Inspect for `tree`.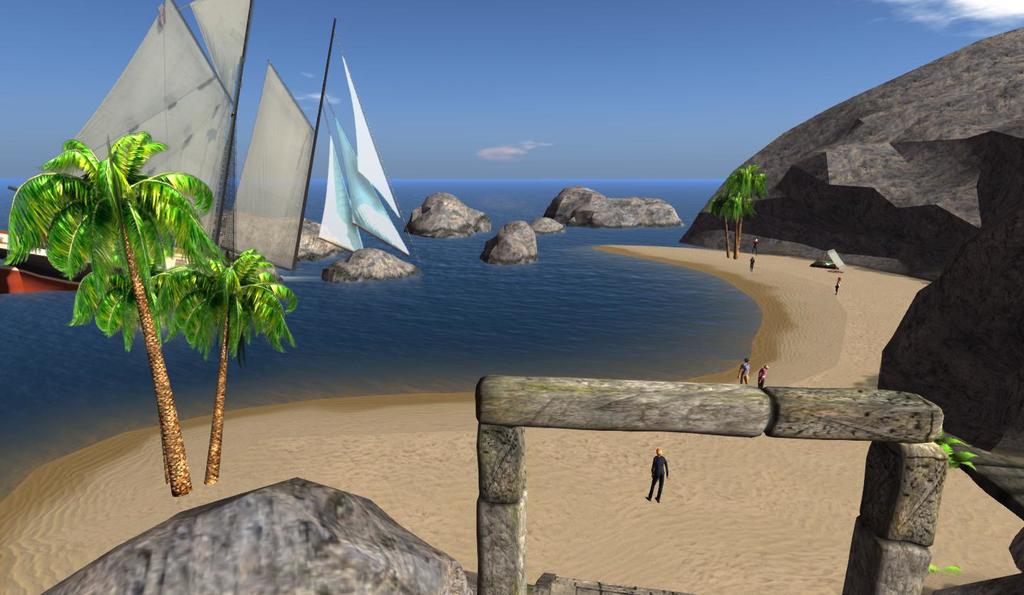
Inspection: bbox=(151, 250, 300, 488).
